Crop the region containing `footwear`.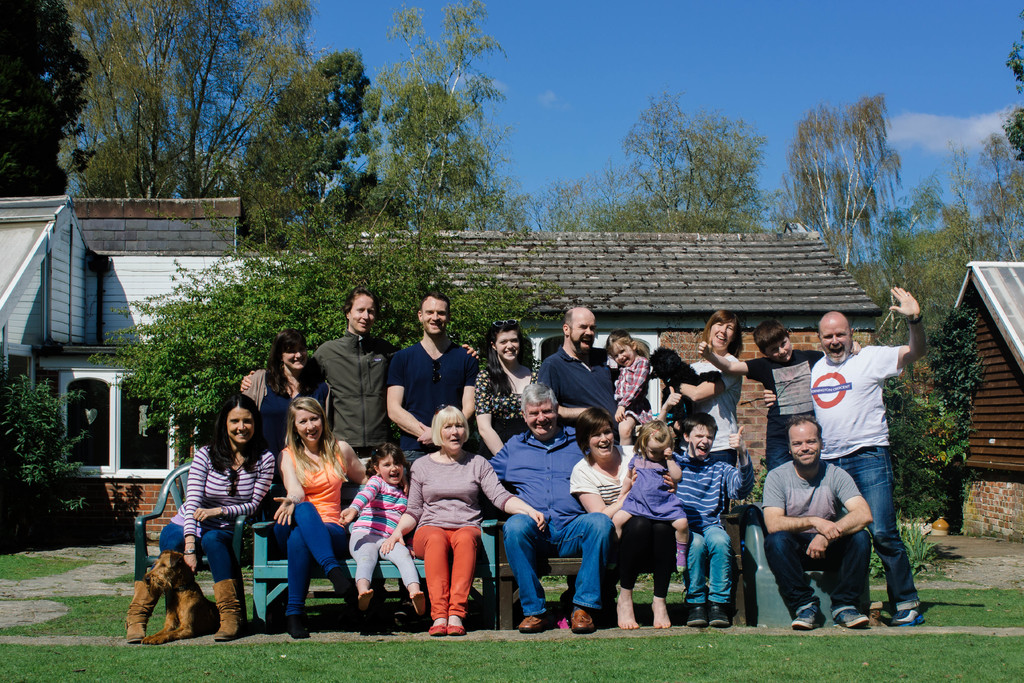
Crop region: bbox(209, 579, 245, 645).
